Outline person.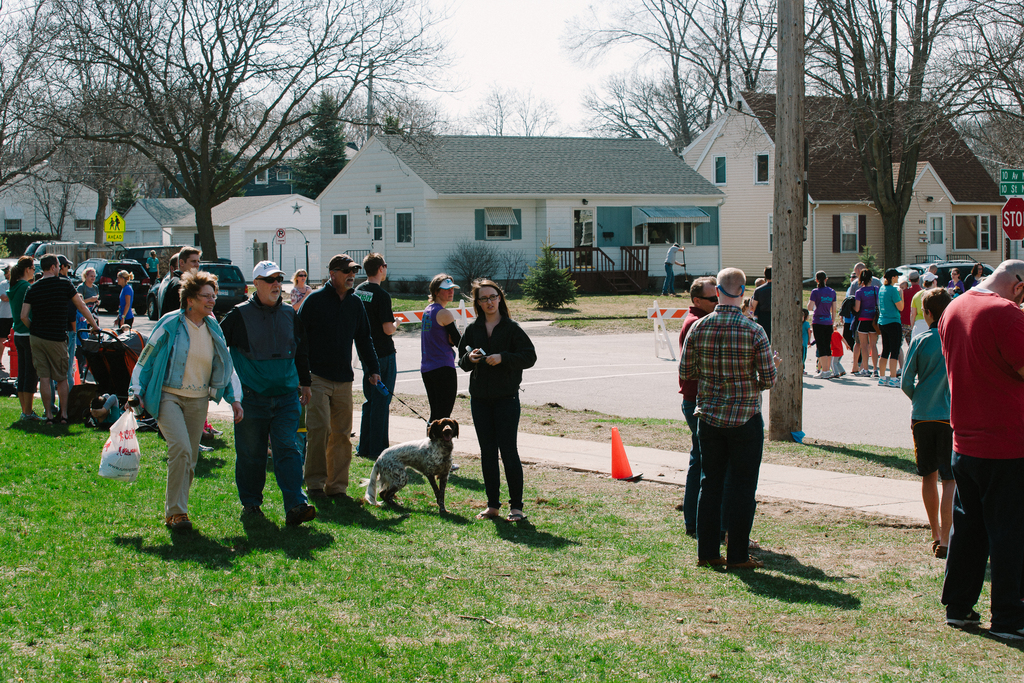
Outline: select_region(7, 255, 36, 424).
